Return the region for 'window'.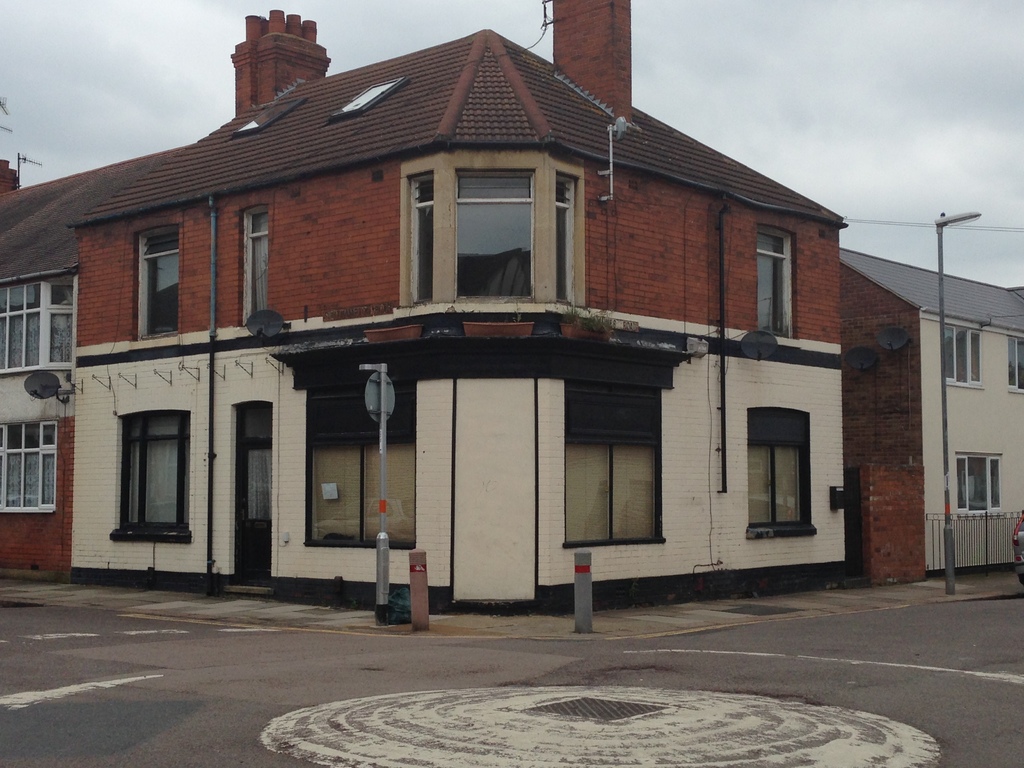
bbox=(566, 383, 664, 547).
